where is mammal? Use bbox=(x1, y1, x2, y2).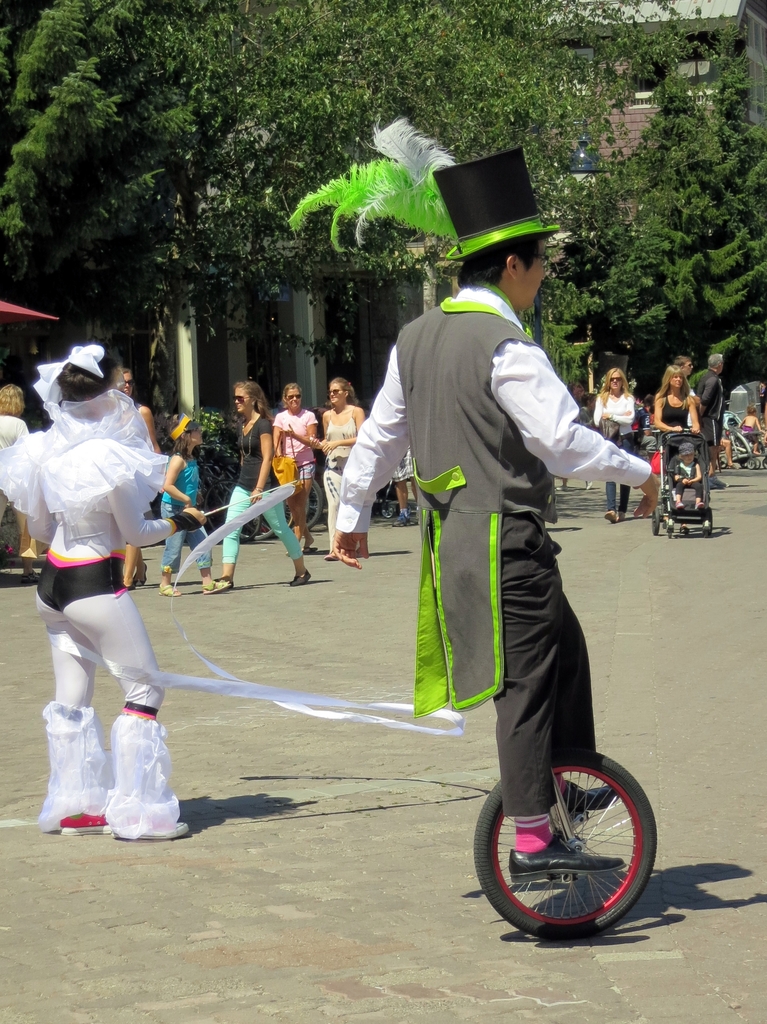
bbox=(159, 409, 224, 594).
